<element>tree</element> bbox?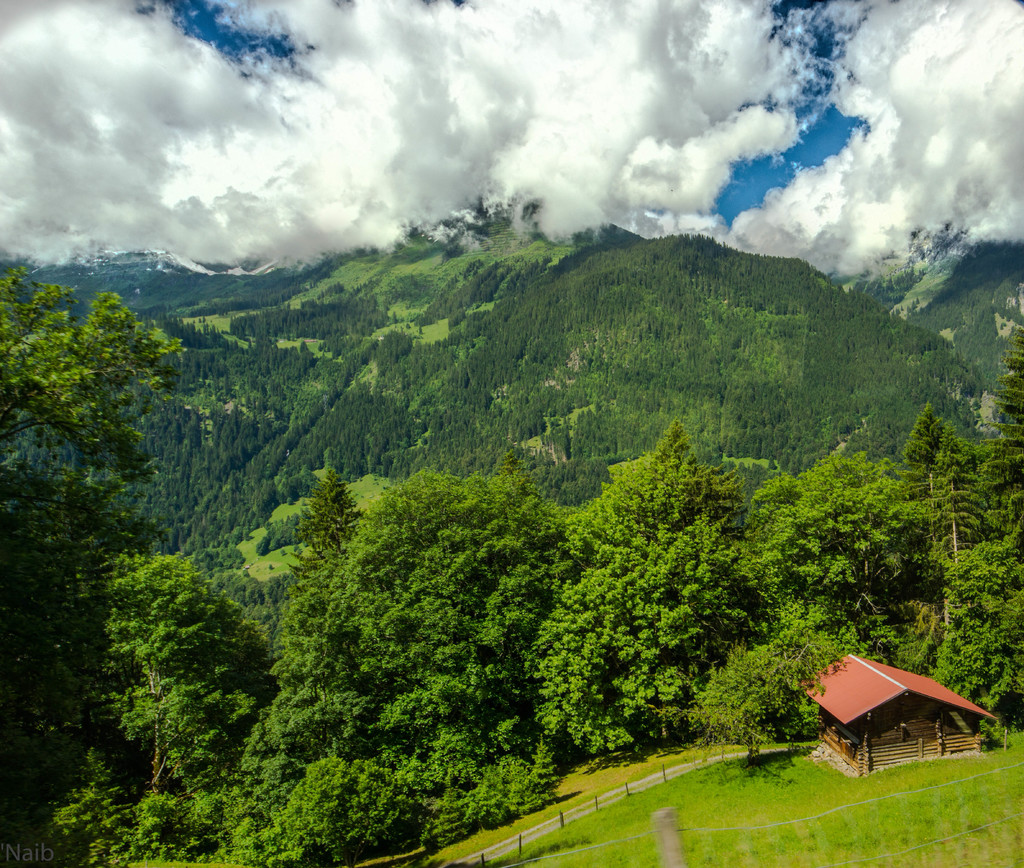
(0, 261, 187, 865)
